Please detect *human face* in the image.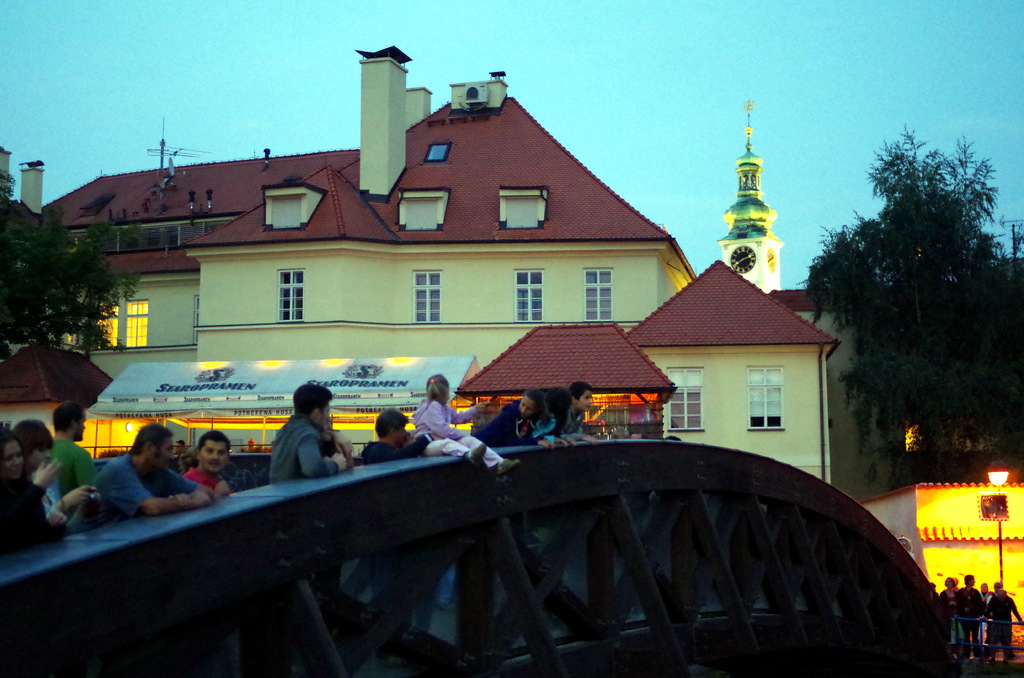
<box>196,437,229,478</box>.
